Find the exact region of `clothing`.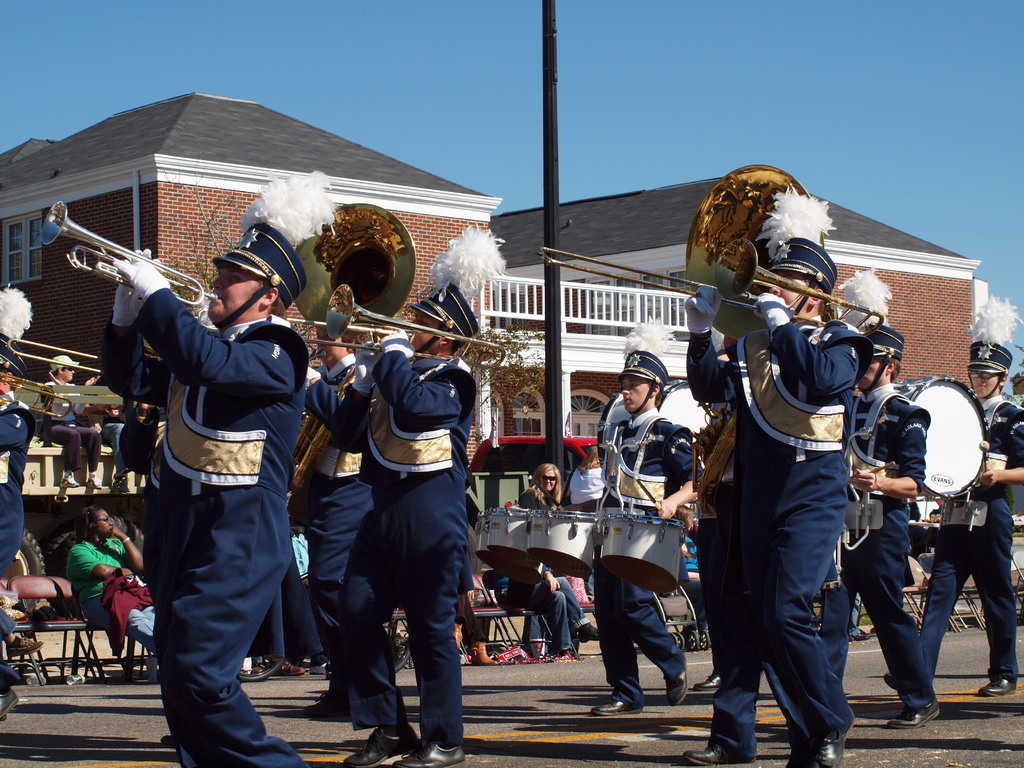
Exact region: detection(684, 285, 849, 764).
